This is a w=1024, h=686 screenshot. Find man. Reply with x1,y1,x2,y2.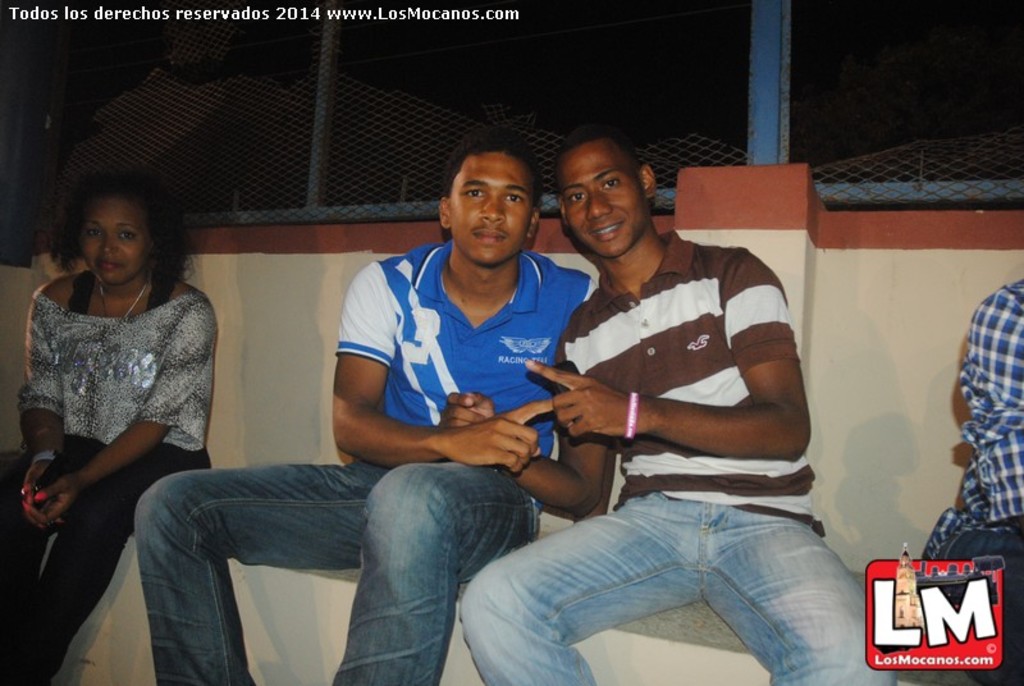
132,136,604,685.
